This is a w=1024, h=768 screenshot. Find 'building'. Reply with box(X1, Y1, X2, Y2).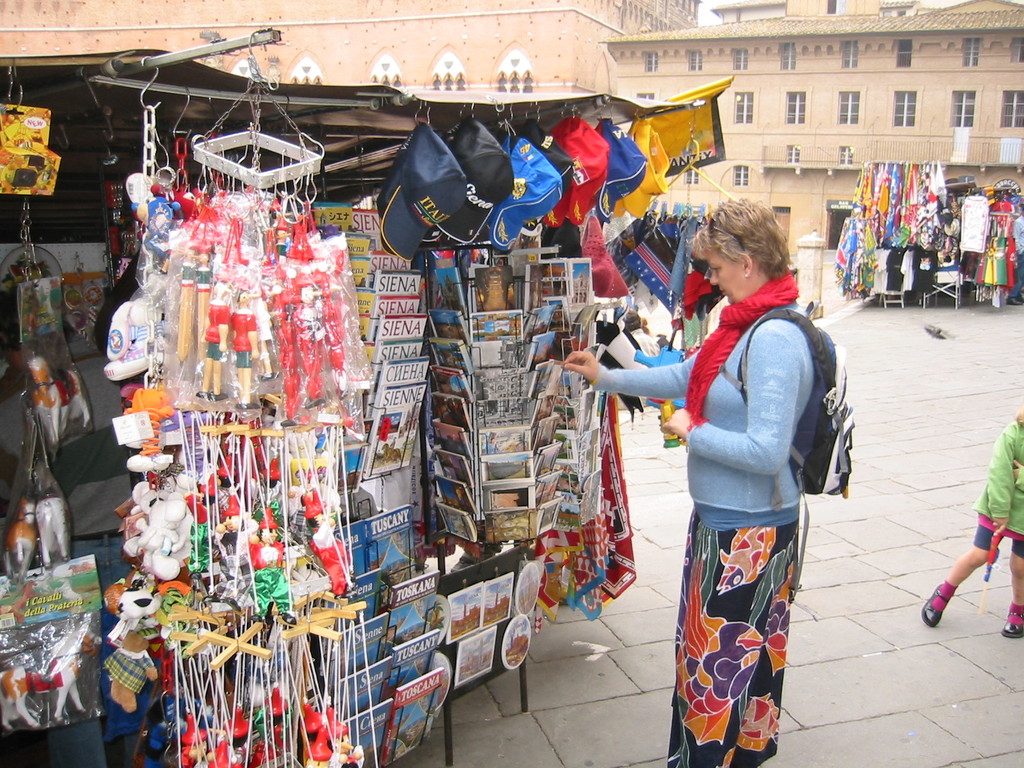
box(591, 0, 1023, 259).
